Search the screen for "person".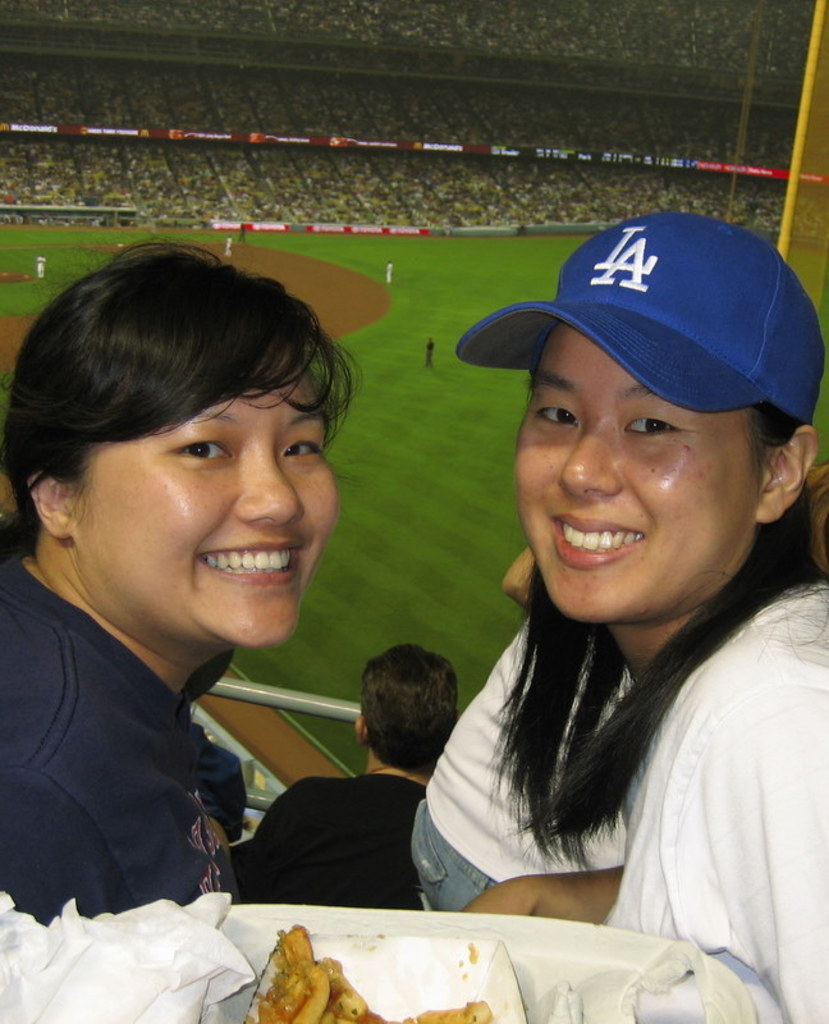
Found at region(409, 530, 654, 911).
